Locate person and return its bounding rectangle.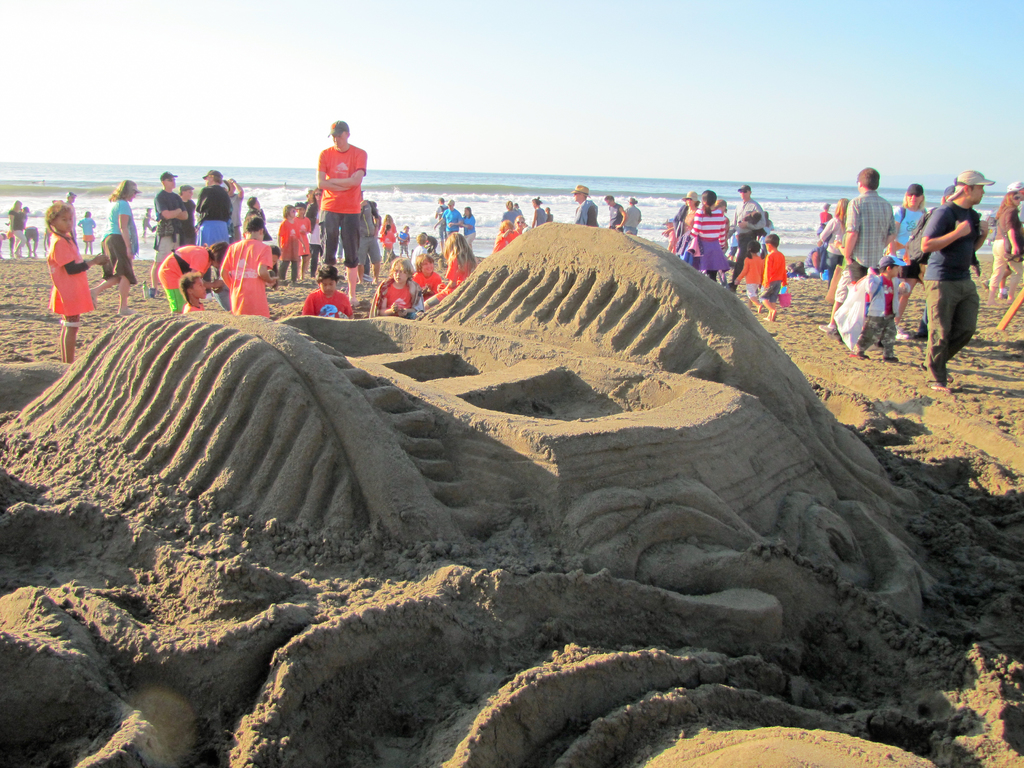
[433,230,481,300].
